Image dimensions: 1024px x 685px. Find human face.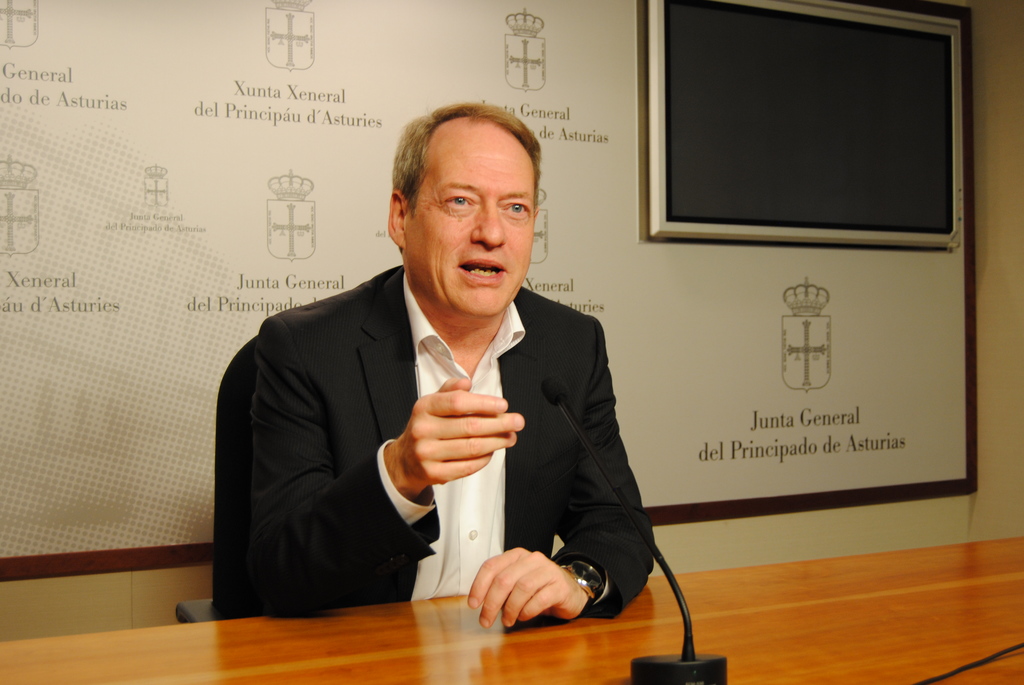
404, 114, 538, 317.
